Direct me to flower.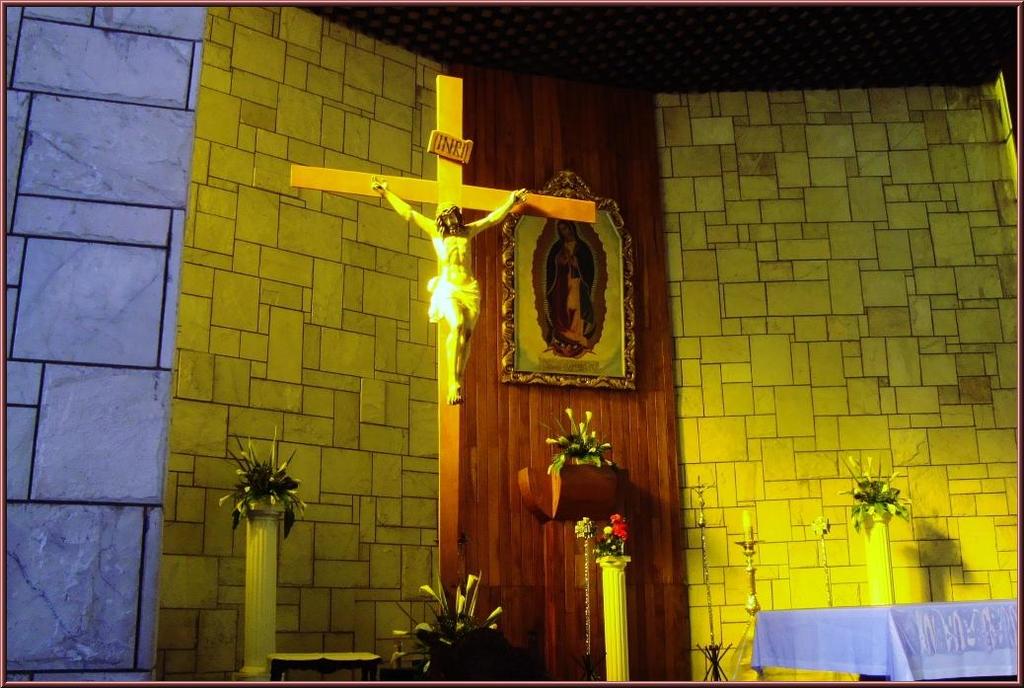
Direction: x1=558 y1=431 x2=568 y2=446.
